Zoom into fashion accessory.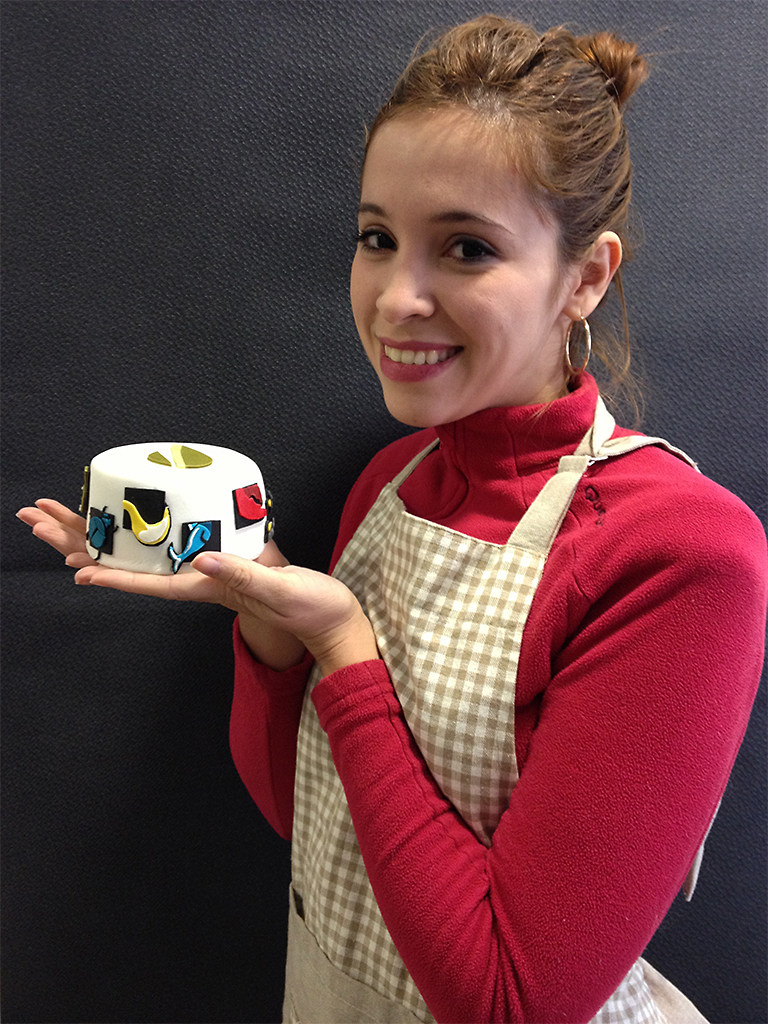
Zoom target: 560:310:591:381.
